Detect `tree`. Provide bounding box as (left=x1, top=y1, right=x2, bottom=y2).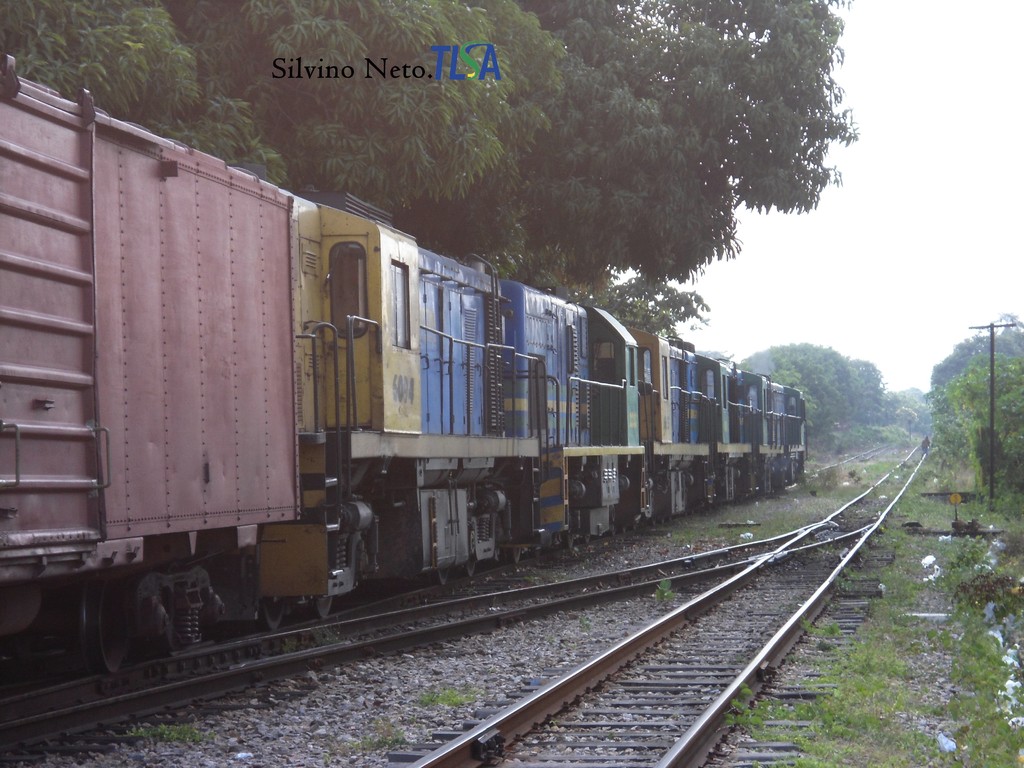
(left=224, top=0, right=575, bottom=221).
